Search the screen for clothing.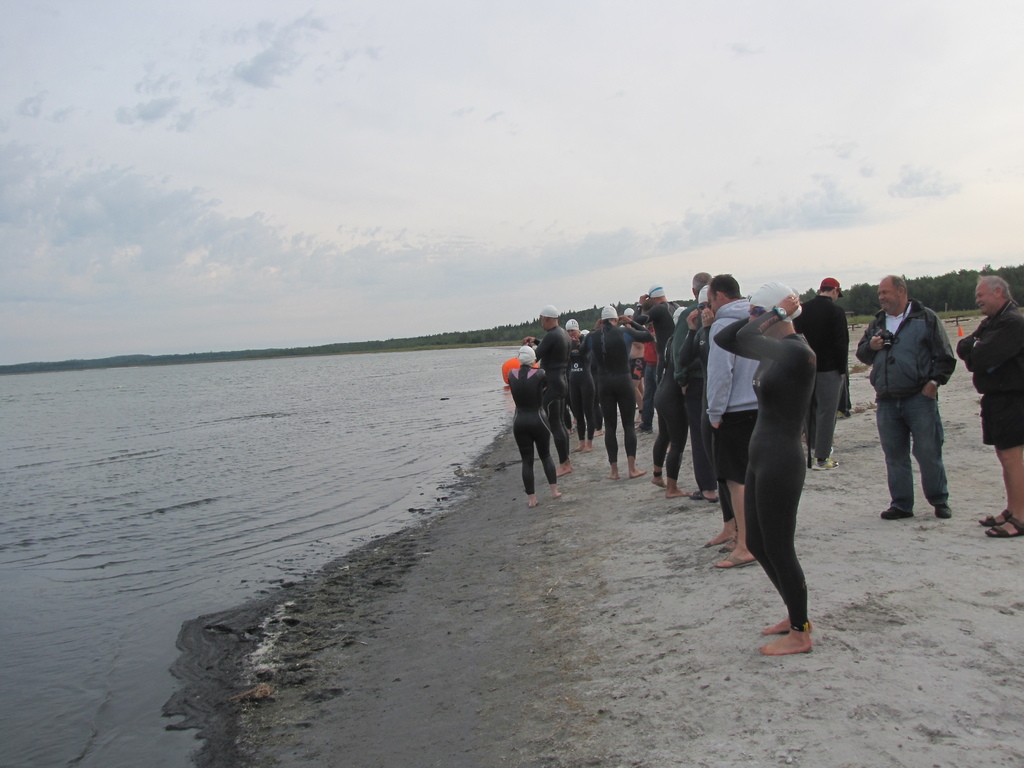
Found at <bbox>672, 296, 714, 490</bbox>.
